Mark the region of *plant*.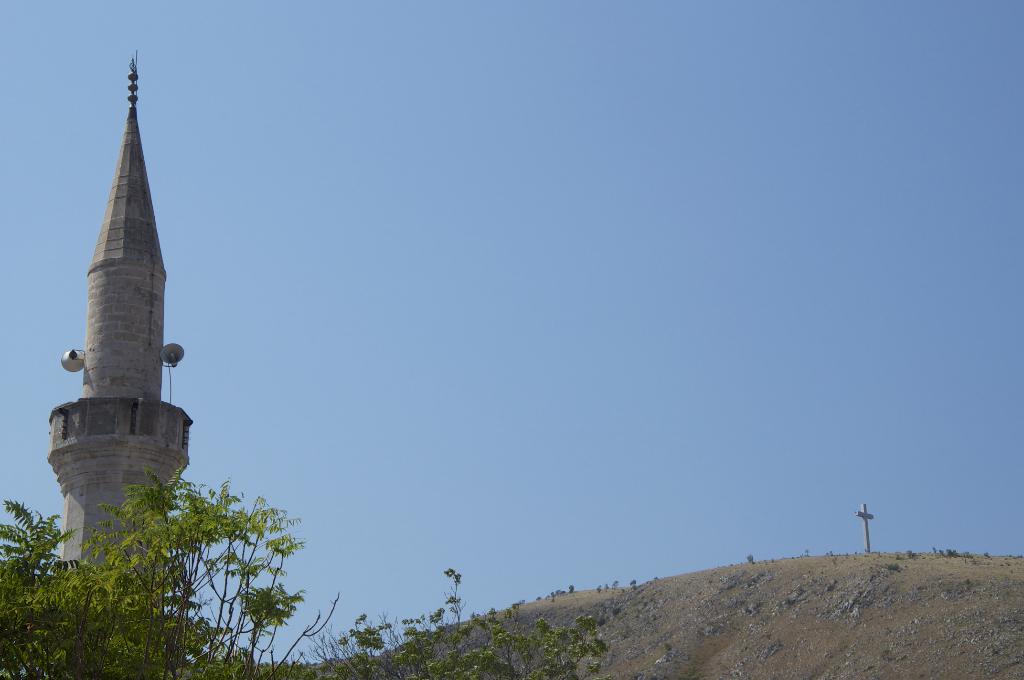
Region: [945, 549, 970, 560].
